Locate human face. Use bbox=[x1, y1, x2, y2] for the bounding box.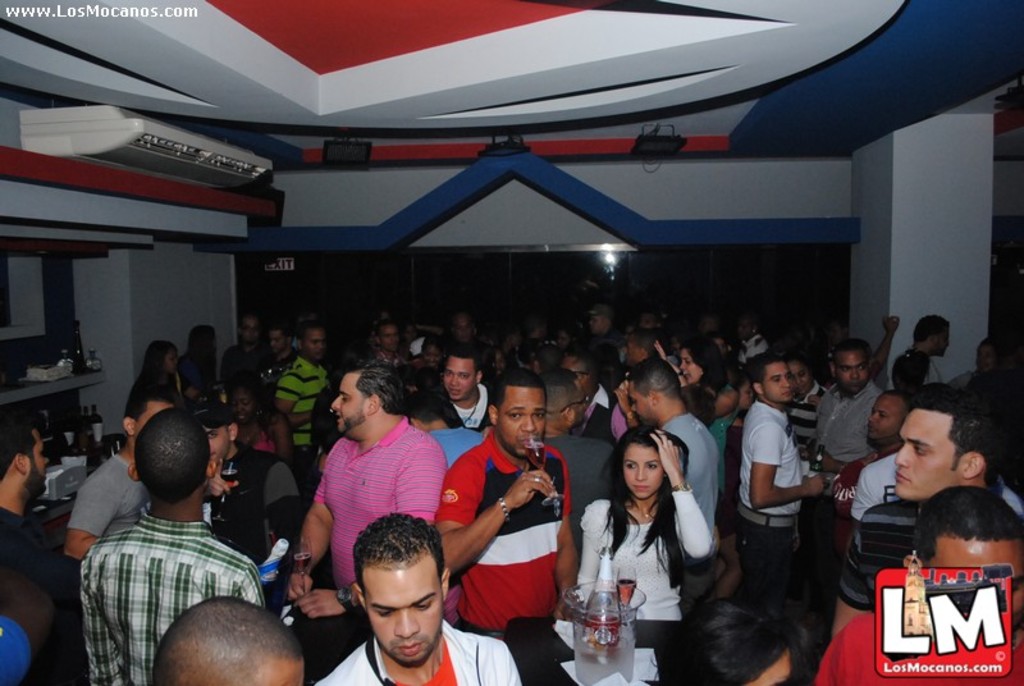
bbox=[868, 395, 904, 443].
